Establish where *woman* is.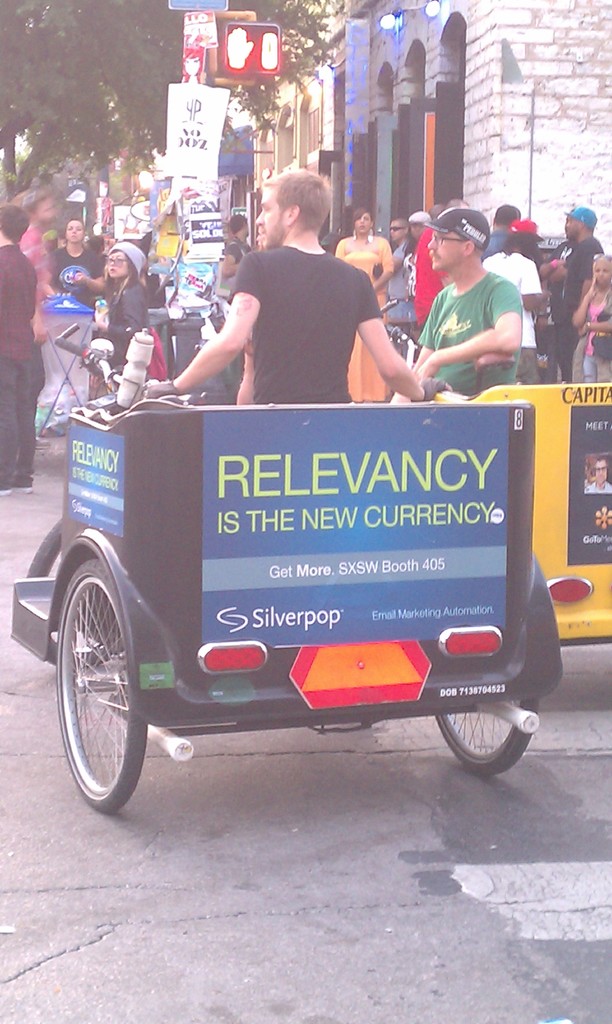
Established at x1=46 y1=218 x2=102 y2=305.
